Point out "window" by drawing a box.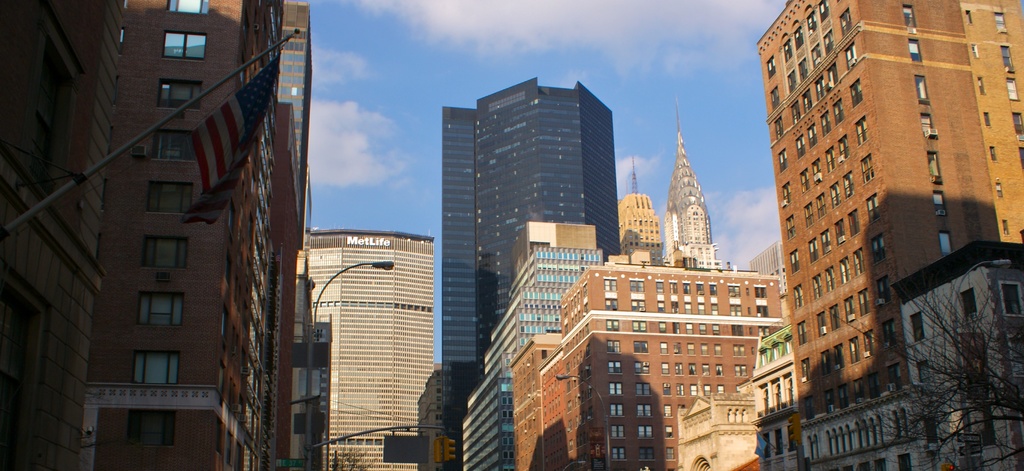
[left=713, top=342, right=722, bottom=358].
